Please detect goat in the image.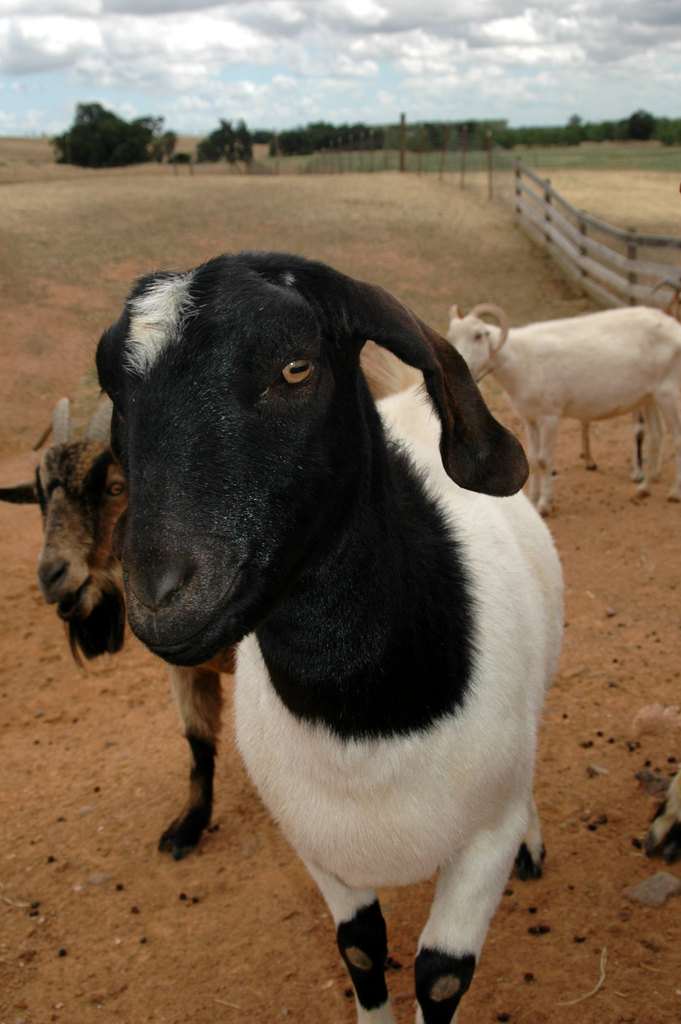
[0, 393, 236, 848].
